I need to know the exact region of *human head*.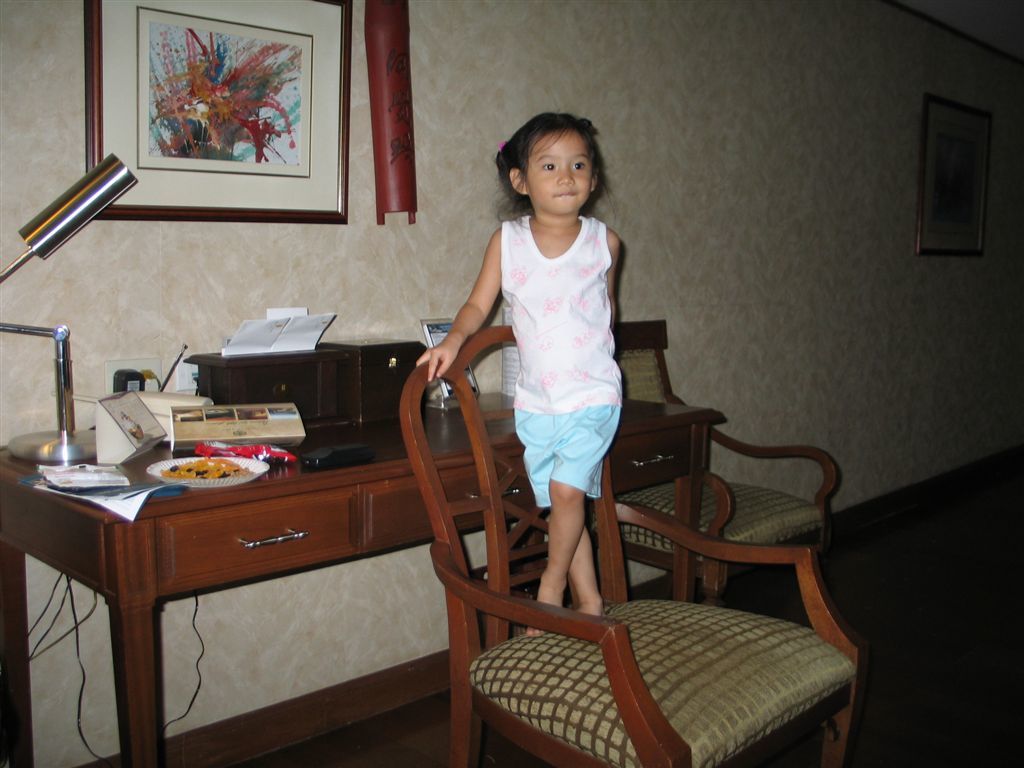
Region: <box>495,112,596,212</box>.
